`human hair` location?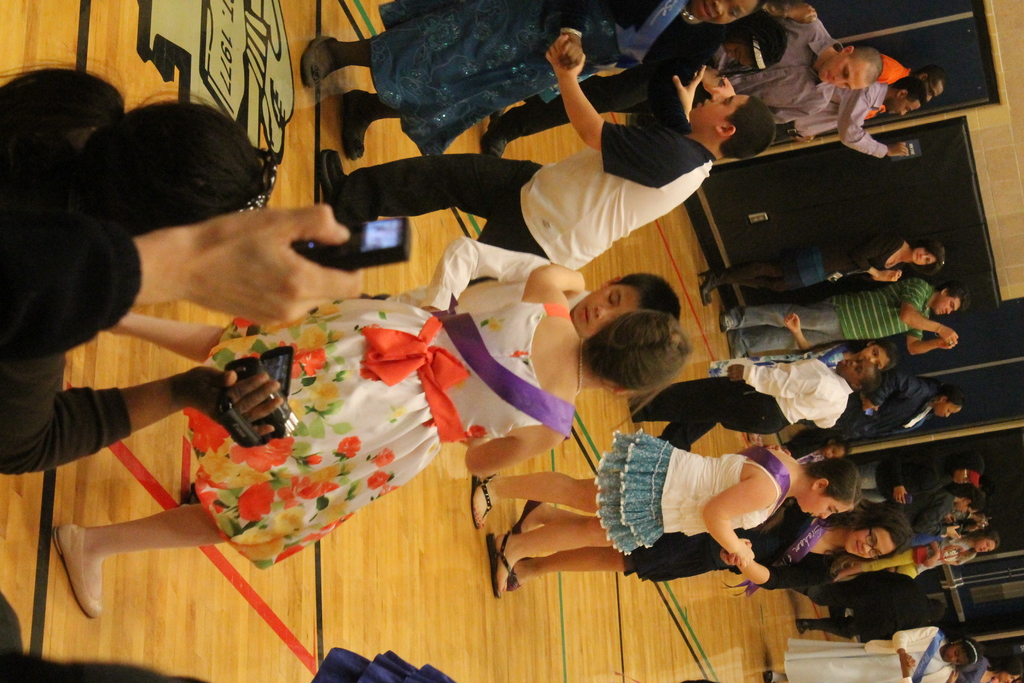
bbox=(956, 635, 977, 667)
